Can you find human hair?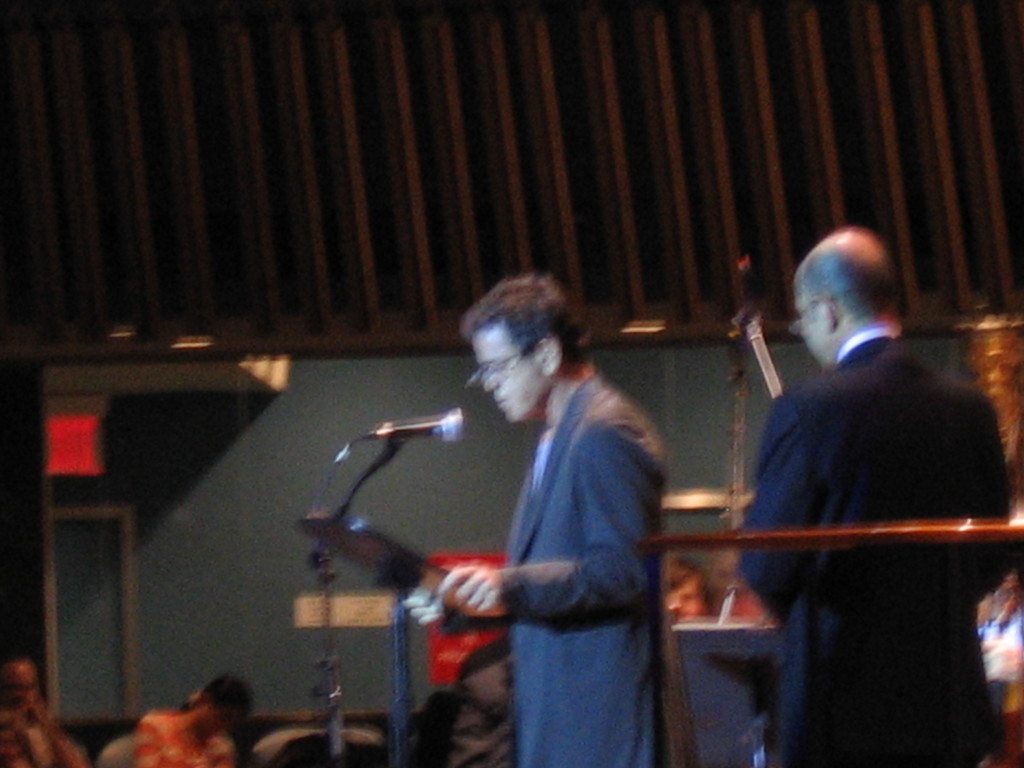
Yes, bounding box: box(194, 673, 253, 725).
